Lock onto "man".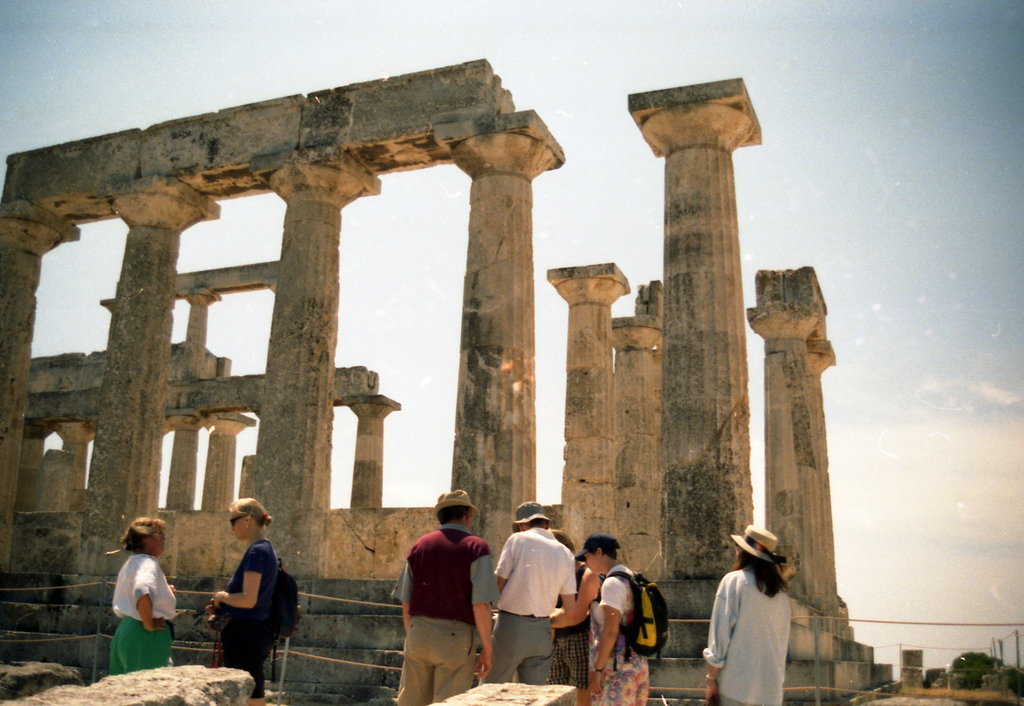
Locked: crop(388, 492, 492, 702).
